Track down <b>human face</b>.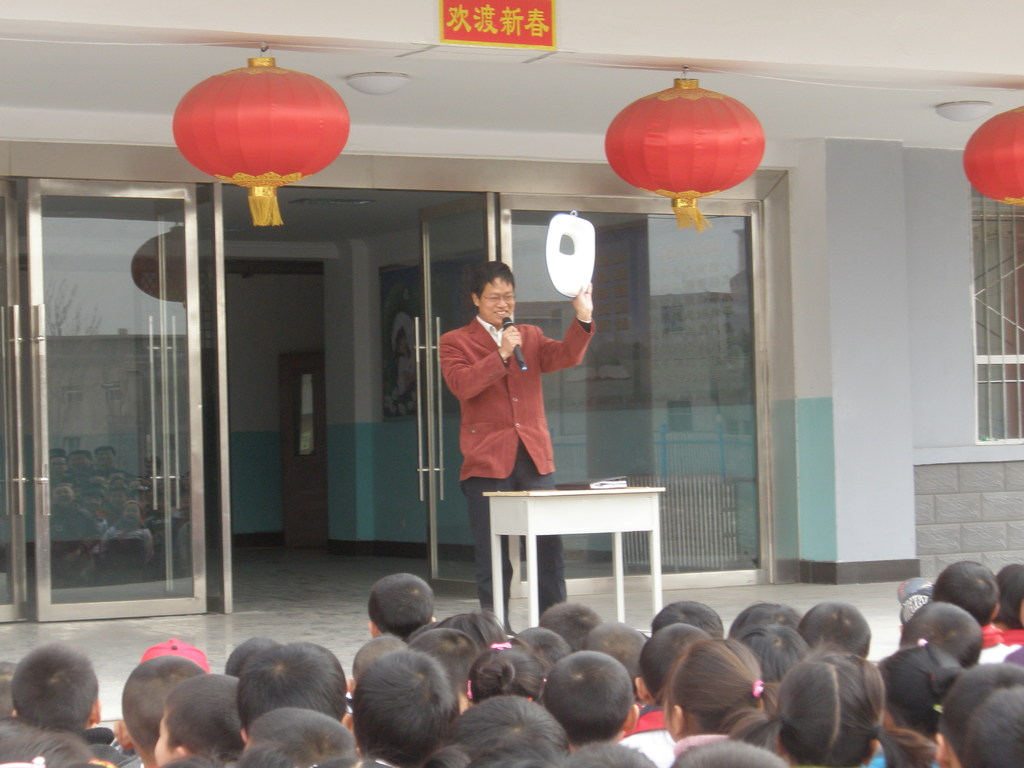
Tracked to detection(481, 277, 512, 324).
